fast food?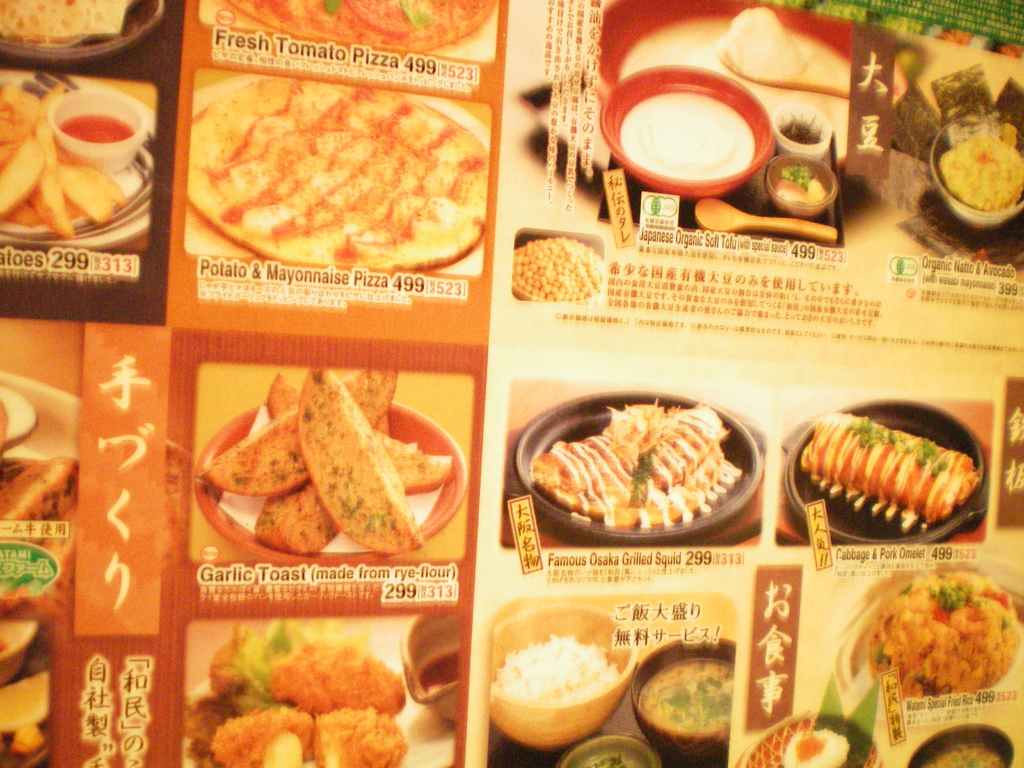
box=[184, 77, 490, 275]
